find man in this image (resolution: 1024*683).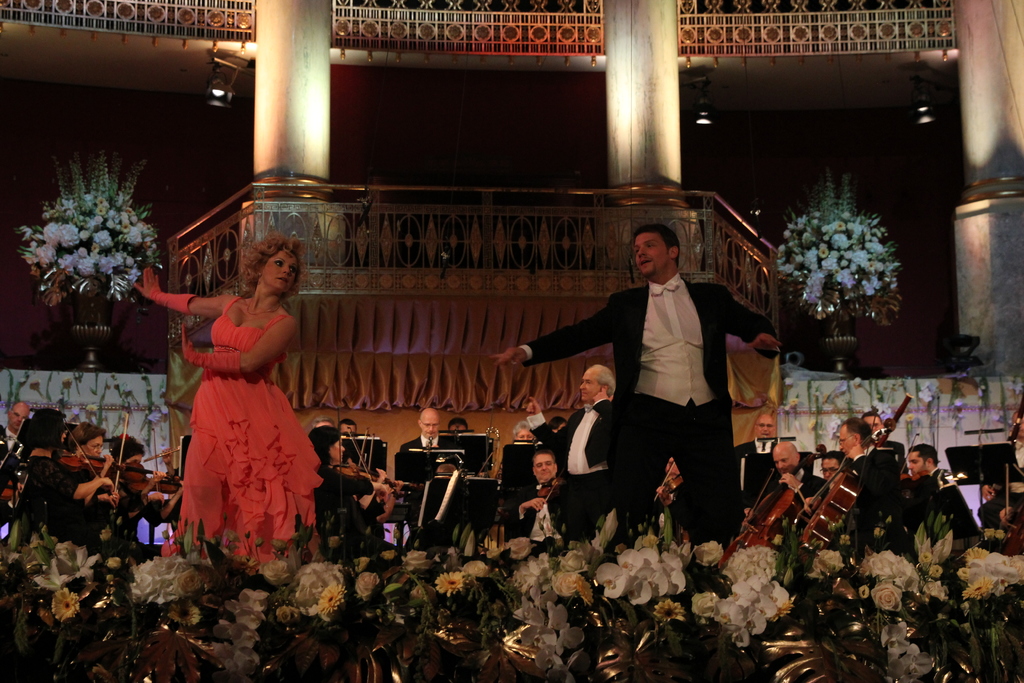
x1=0, y1=398, x2=35, y2=464.
